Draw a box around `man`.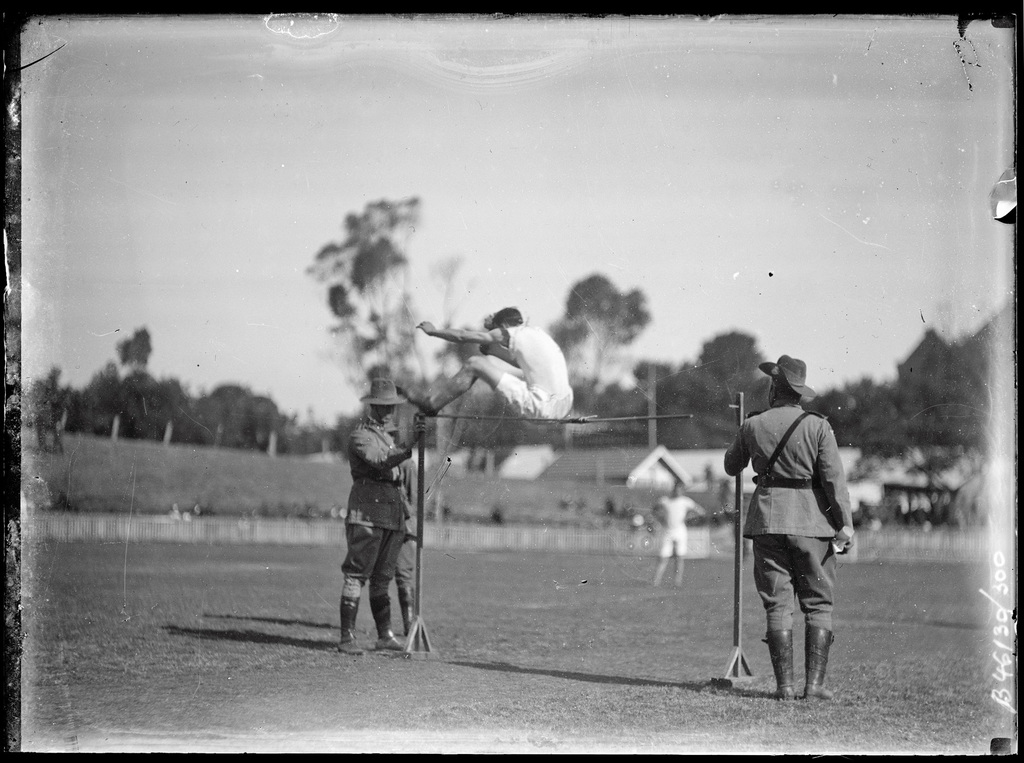
pyautogui.locateOnScreen(387, 305, 584, 442).
